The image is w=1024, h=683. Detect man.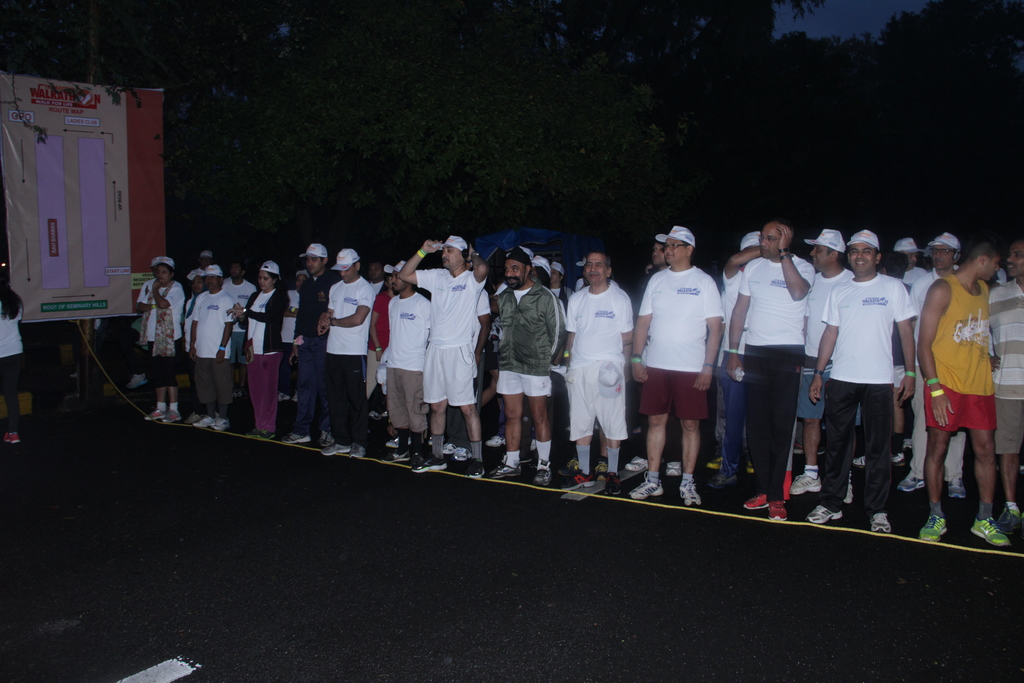
Detection: (left=221, top=261, right=260, bottom=394).
